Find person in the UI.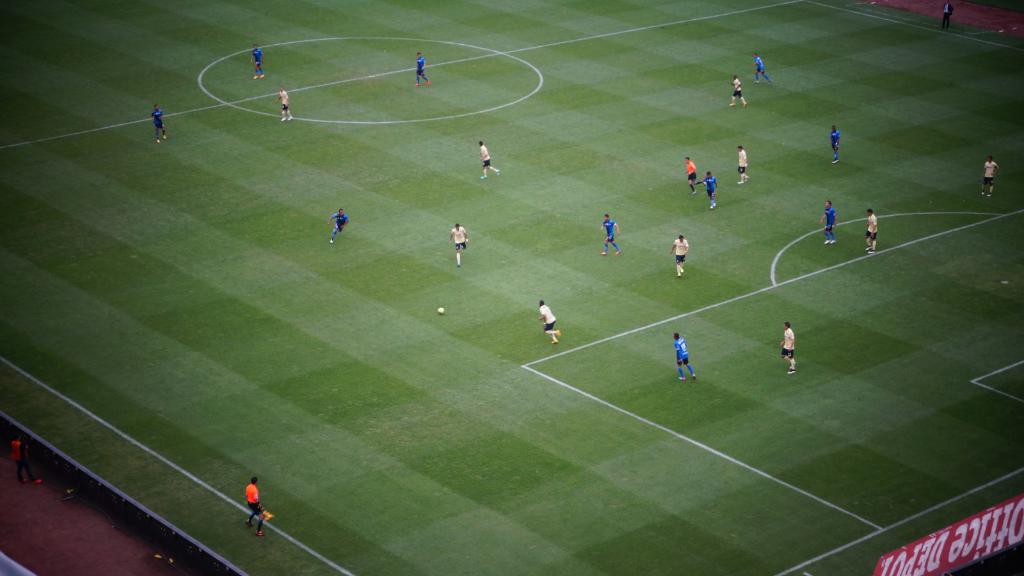
UI element at [left=601, top=212, right=620, bottom=256].
